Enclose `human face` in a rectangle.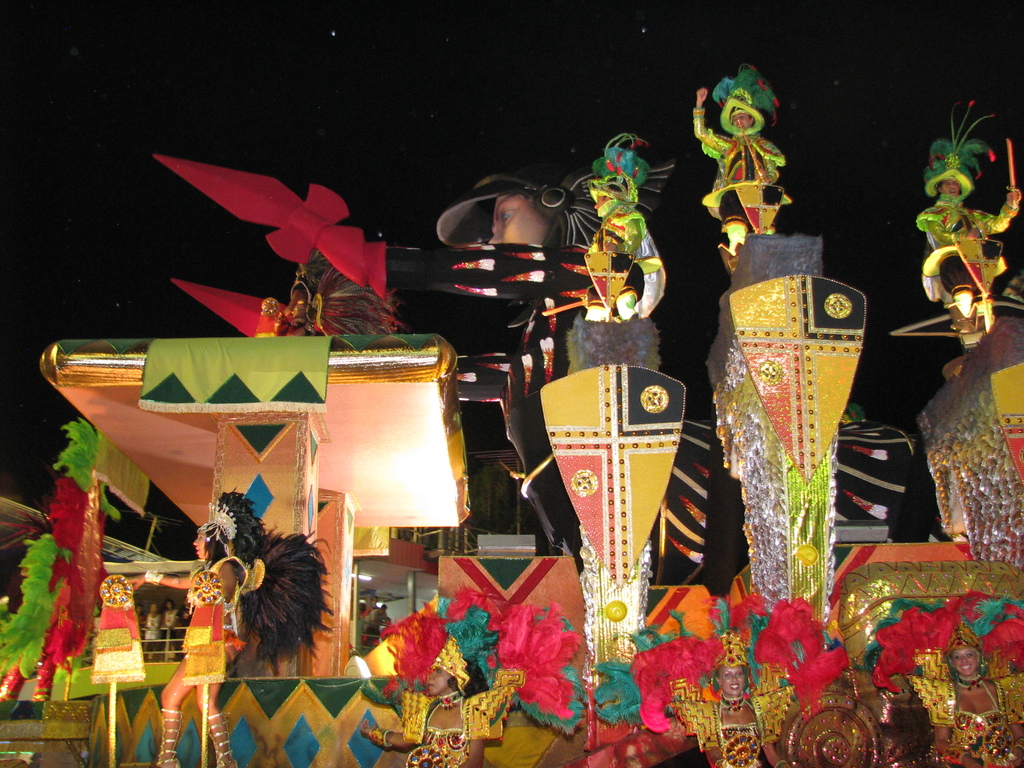
[733, 107, 758, 134].
